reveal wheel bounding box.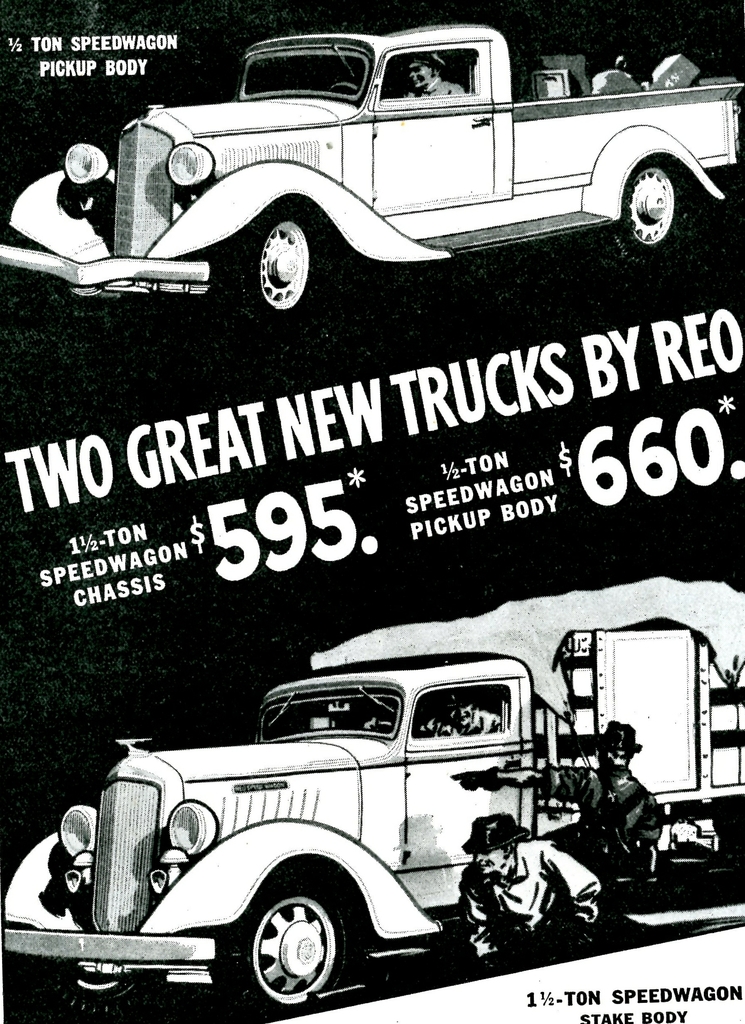
Revealed: l=244, t=216, r=321, b=319.
